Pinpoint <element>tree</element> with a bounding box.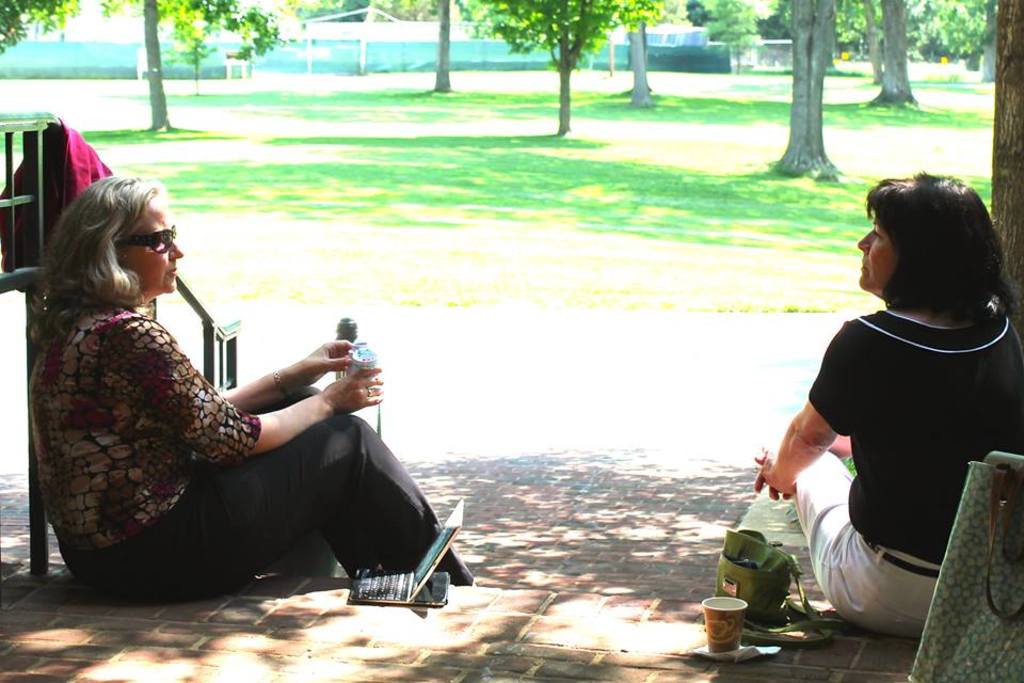
430/1/453/97.
